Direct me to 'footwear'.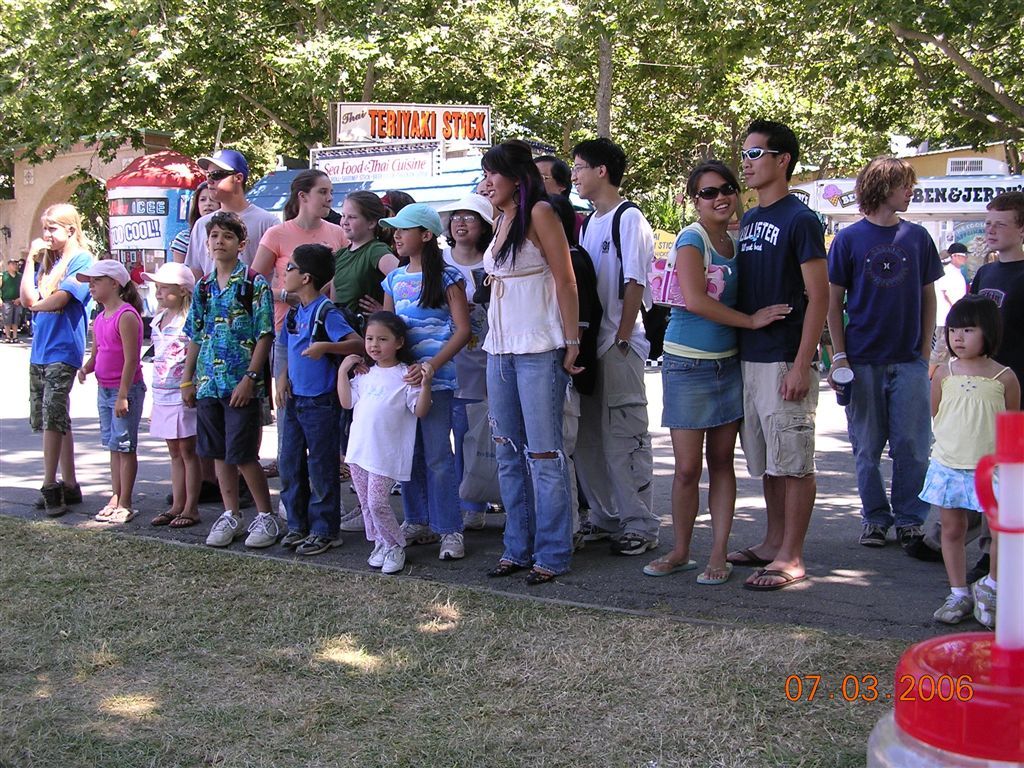
Direction: (336, 459, 353, 480).
